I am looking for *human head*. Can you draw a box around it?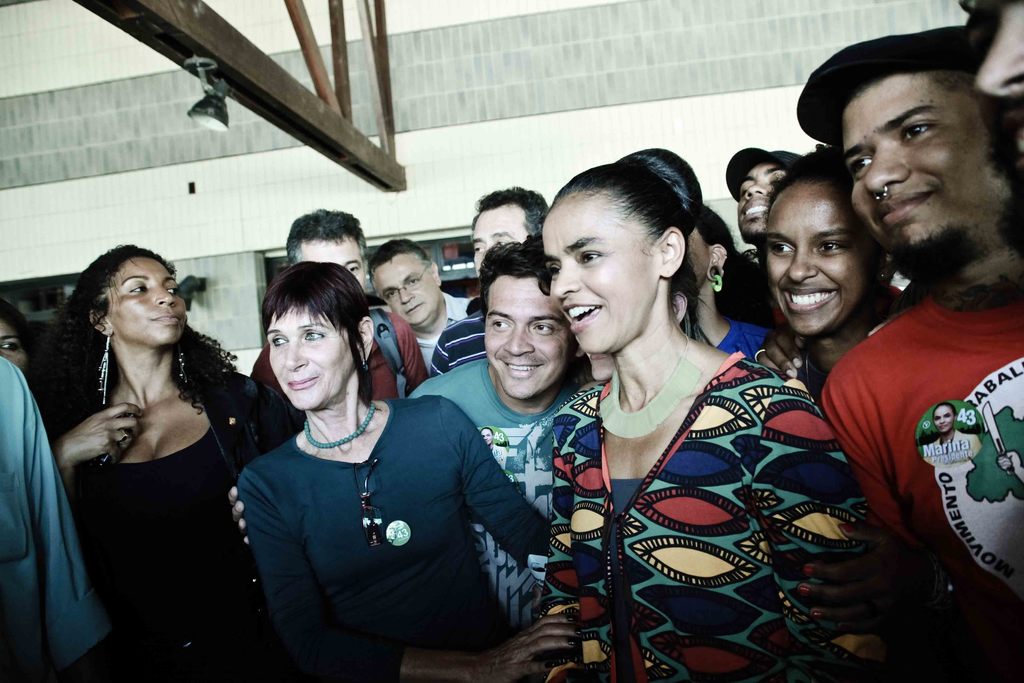
Sure, the bounding box is box=[467, 185, 548, 279].
